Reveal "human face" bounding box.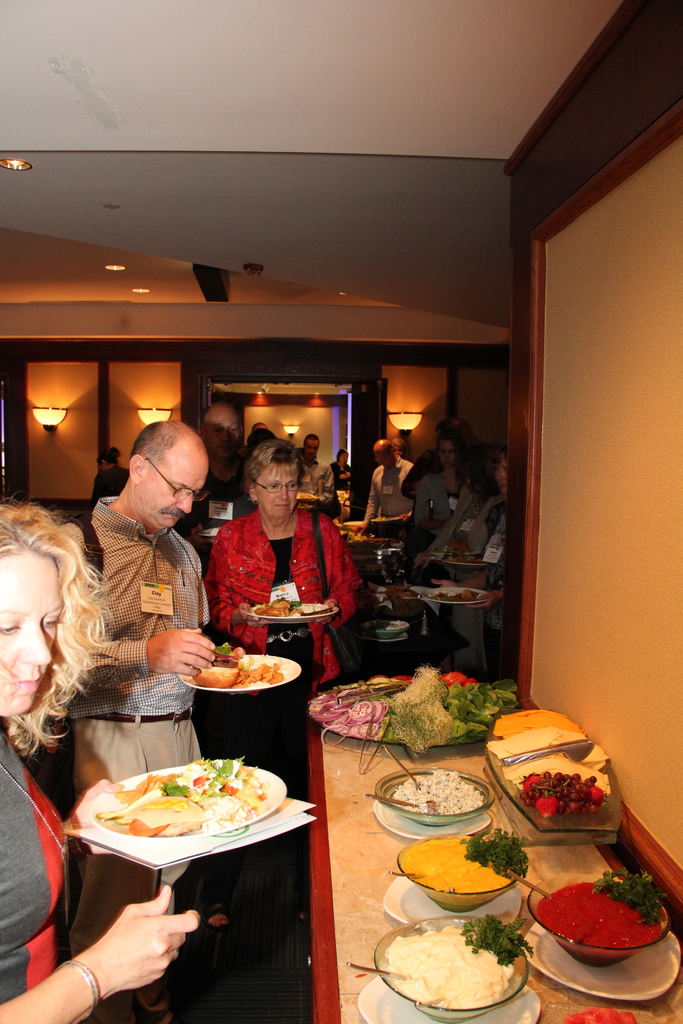
Revealed: (left=139, top=441, right=211, bottom=529).
